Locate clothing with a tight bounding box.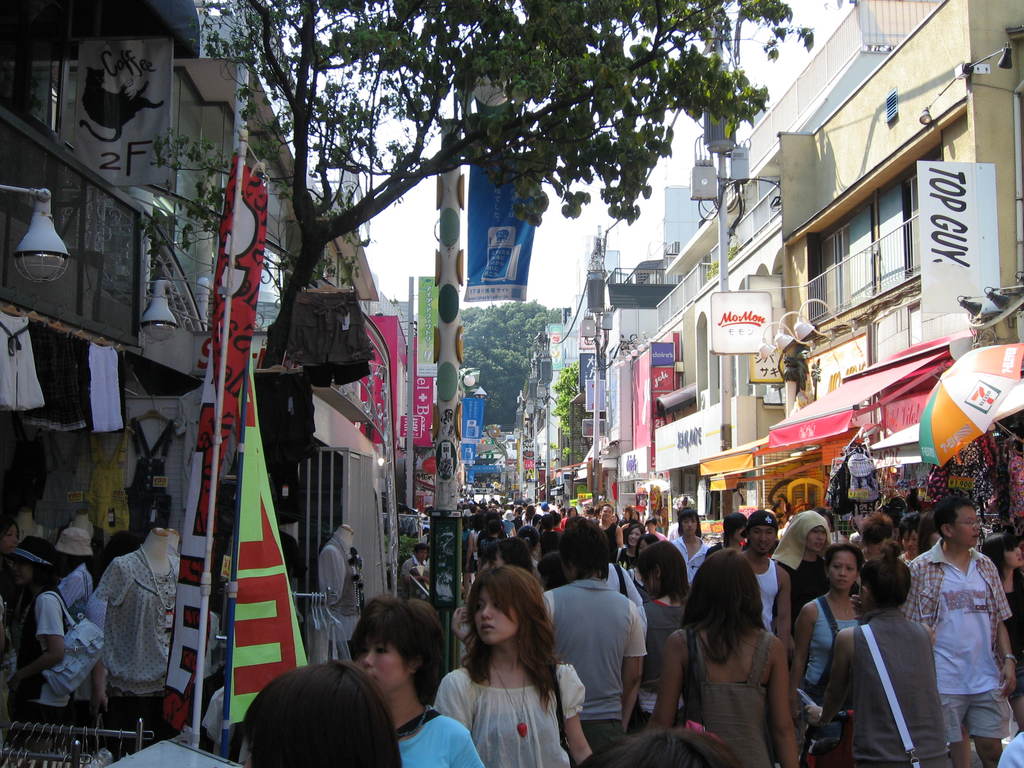
bbox=(0, 552, 26, 683).
